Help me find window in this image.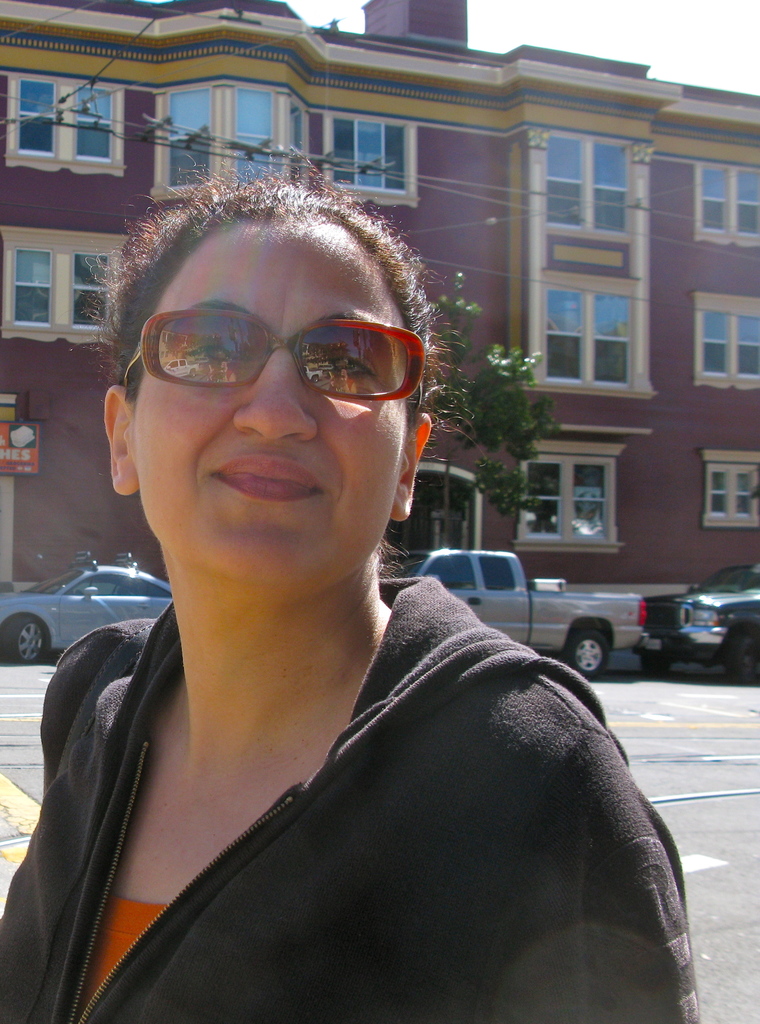
Found it: [517,132,638,285].
